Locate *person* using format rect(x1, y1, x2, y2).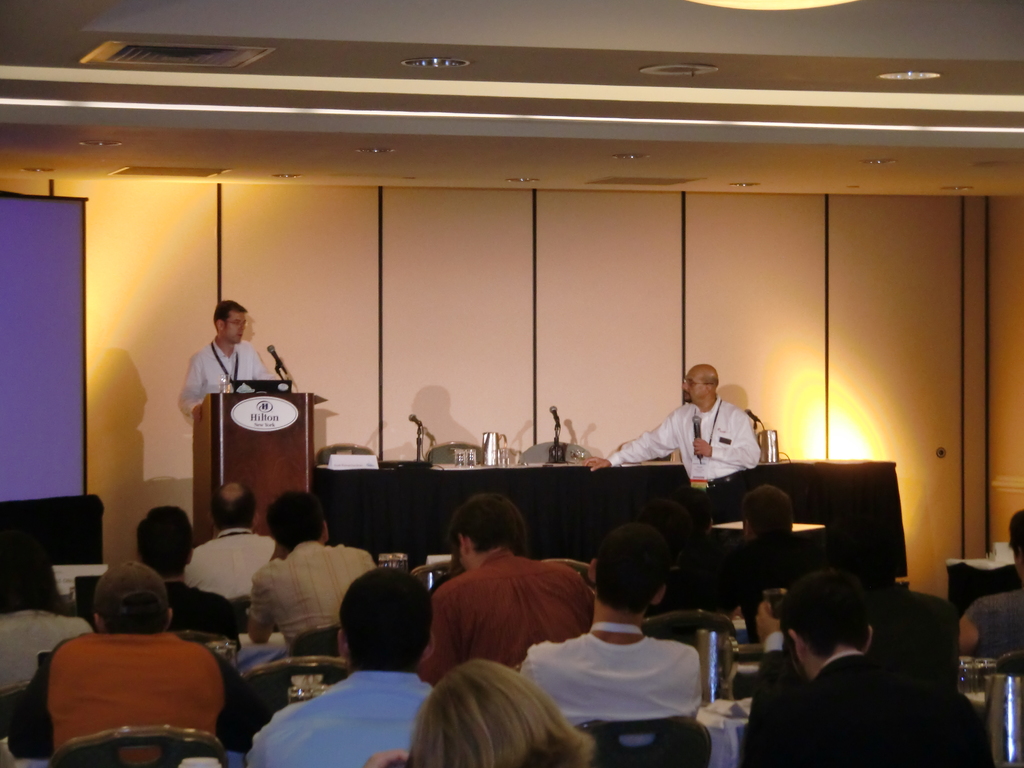
rect(583, 362, 760, 496).
